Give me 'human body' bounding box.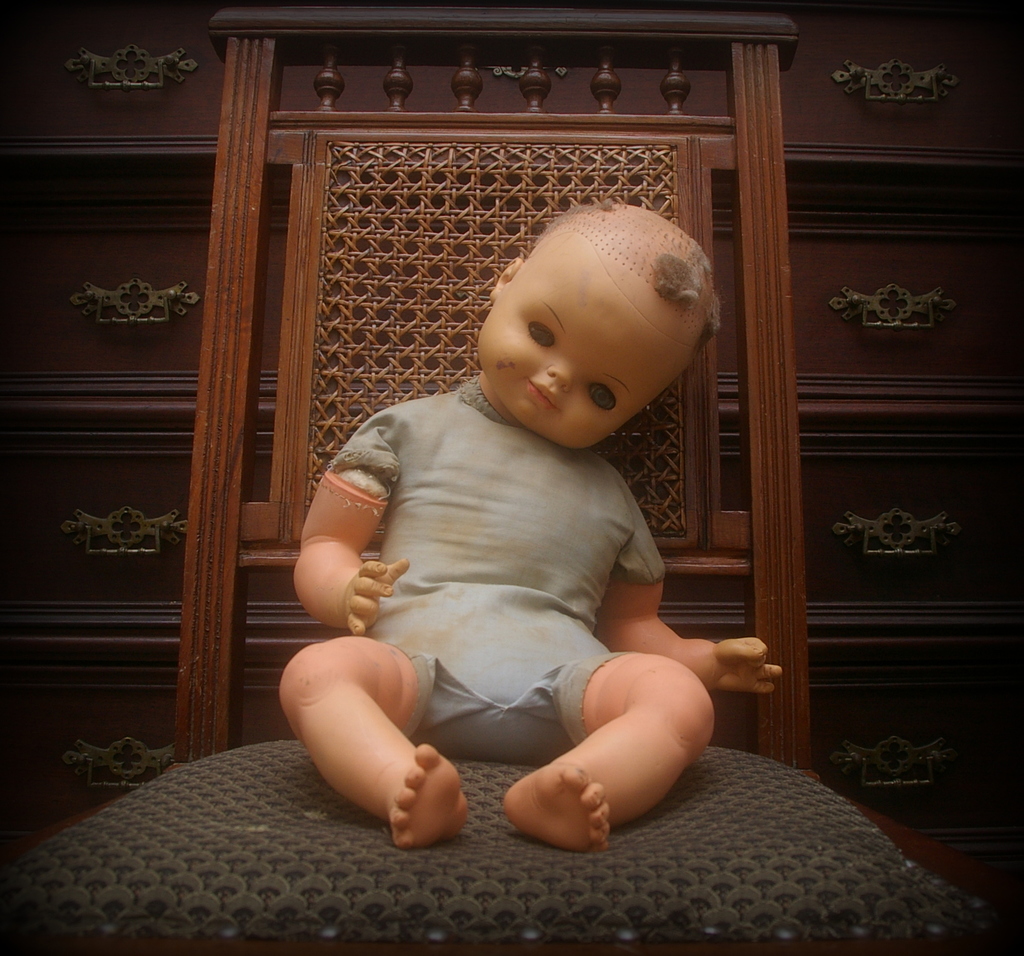
287,201,773,847.
